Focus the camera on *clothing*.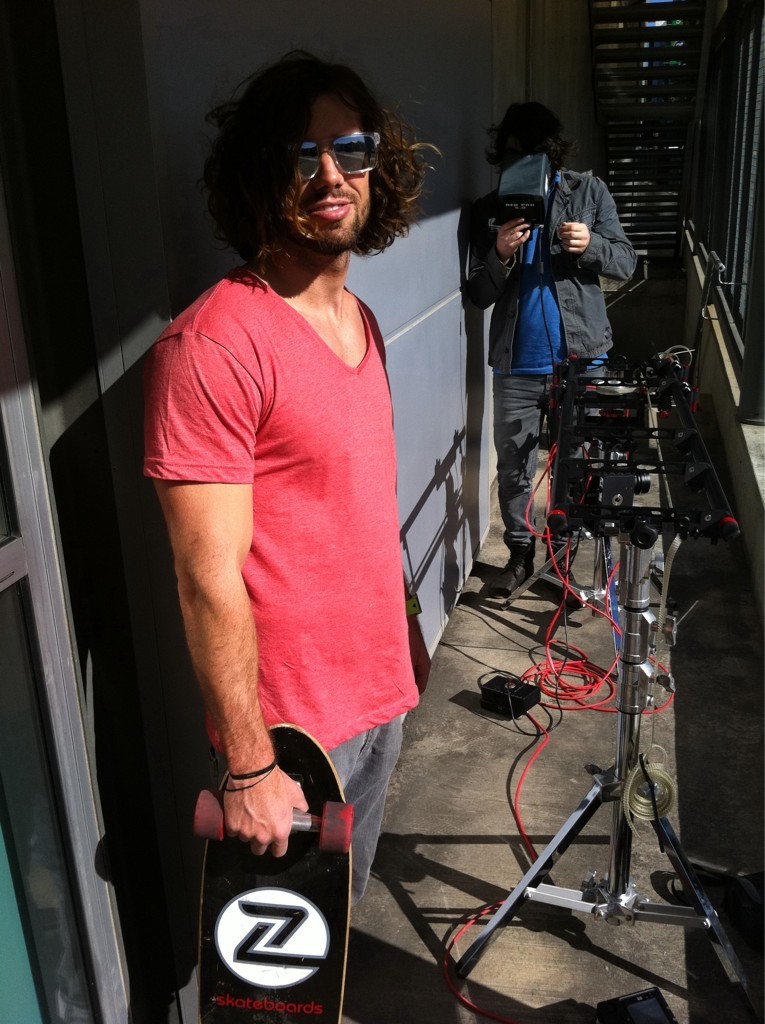
Focus region: <bbox>121, 202, 451, 904</bbox>.
